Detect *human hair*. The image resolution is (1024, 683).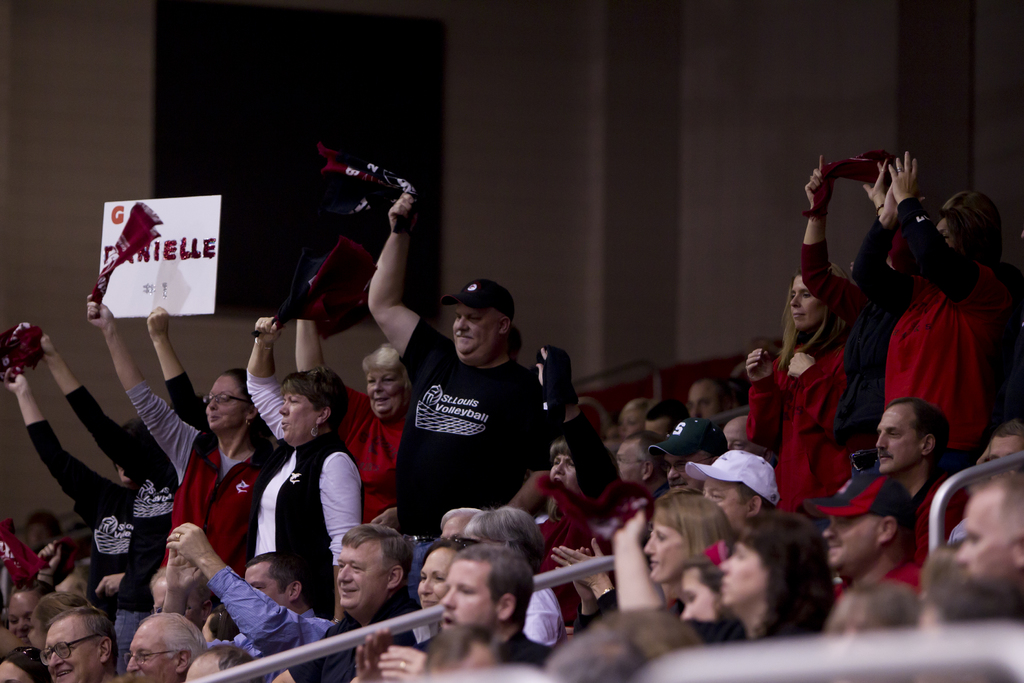
x1=337 y1=525 x2=414 y2=597.
